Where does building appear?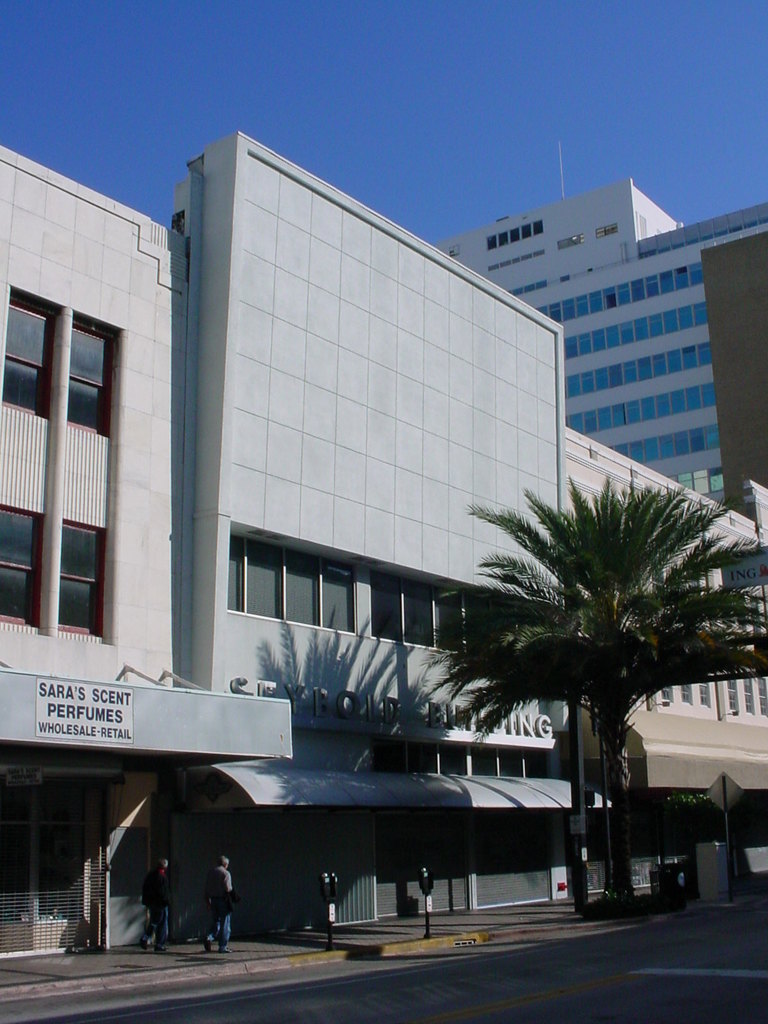
Appears at (563, 424, 767, 893).
